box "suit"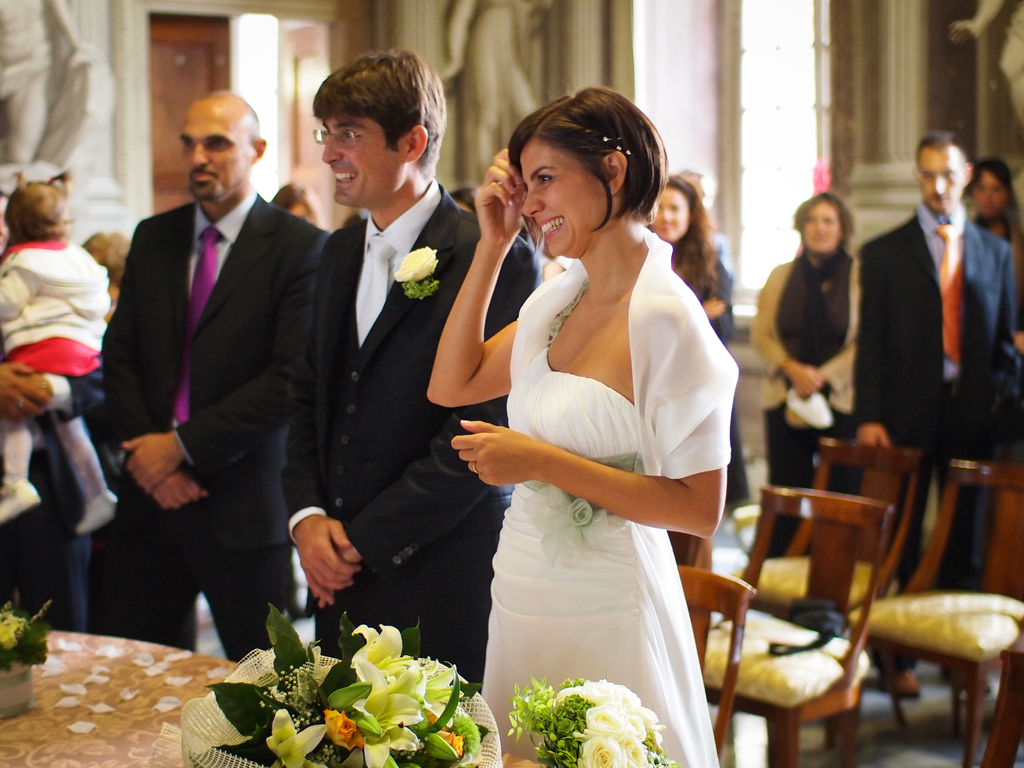
BBox(90, 81, 324, 666)
